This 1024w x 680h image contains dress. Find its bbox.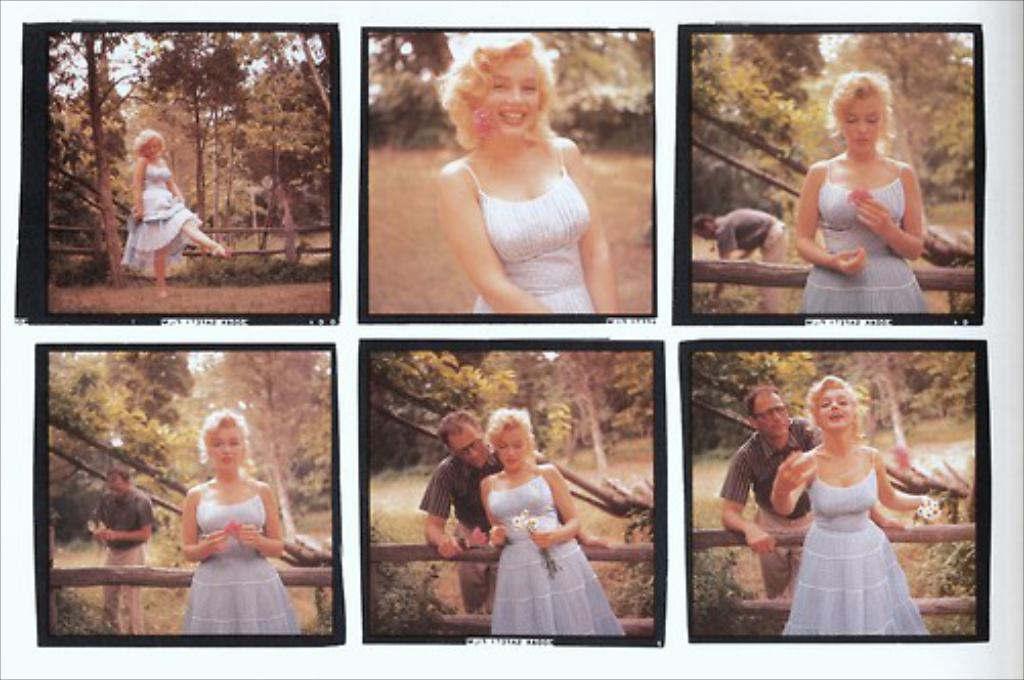
bbox(782, 447, 930, 635).
